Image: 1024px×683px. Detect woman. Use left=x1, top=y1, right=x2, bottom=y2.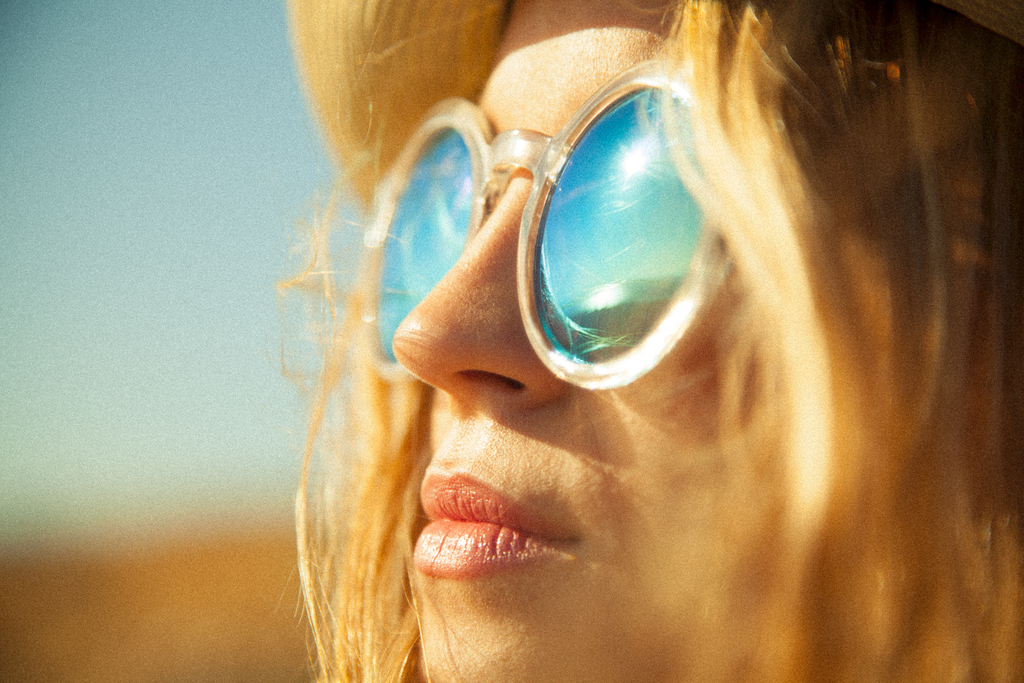
left=271, top=0, right=1023, bottom=682.
